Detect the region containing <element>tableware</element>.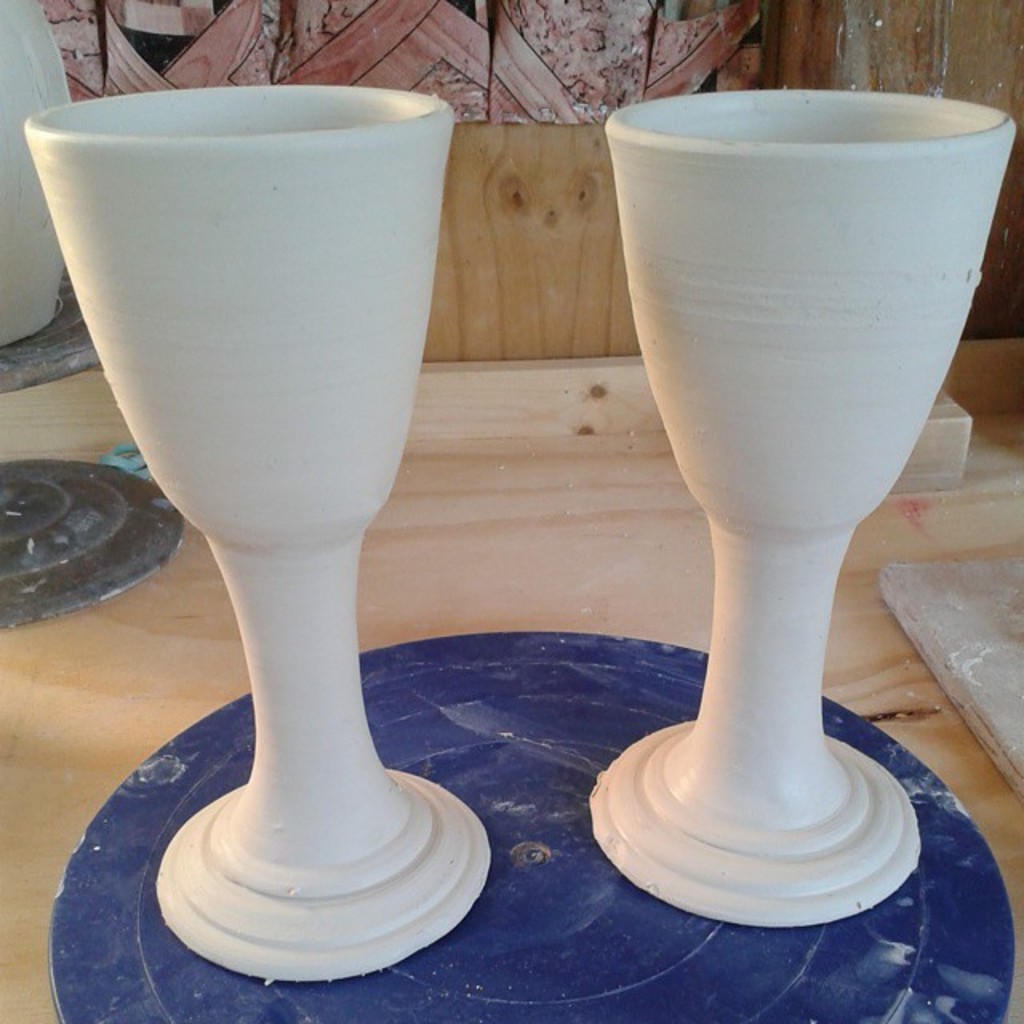
box(586, 91, 1016, 930).
